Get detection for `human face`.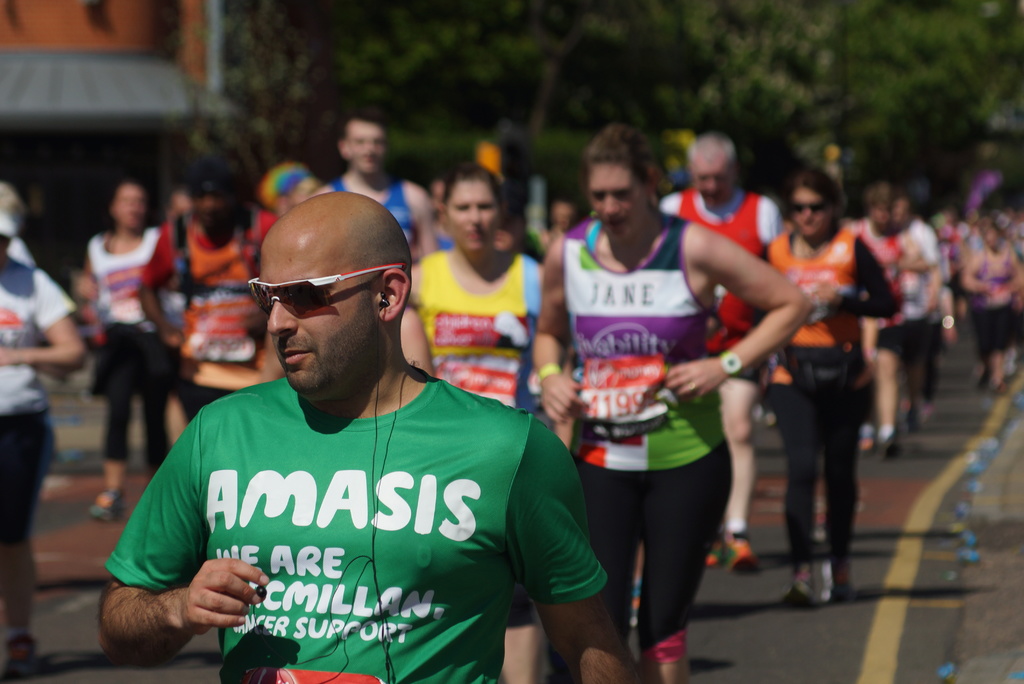
Detection: bbox(790, 189, 833, 239).
